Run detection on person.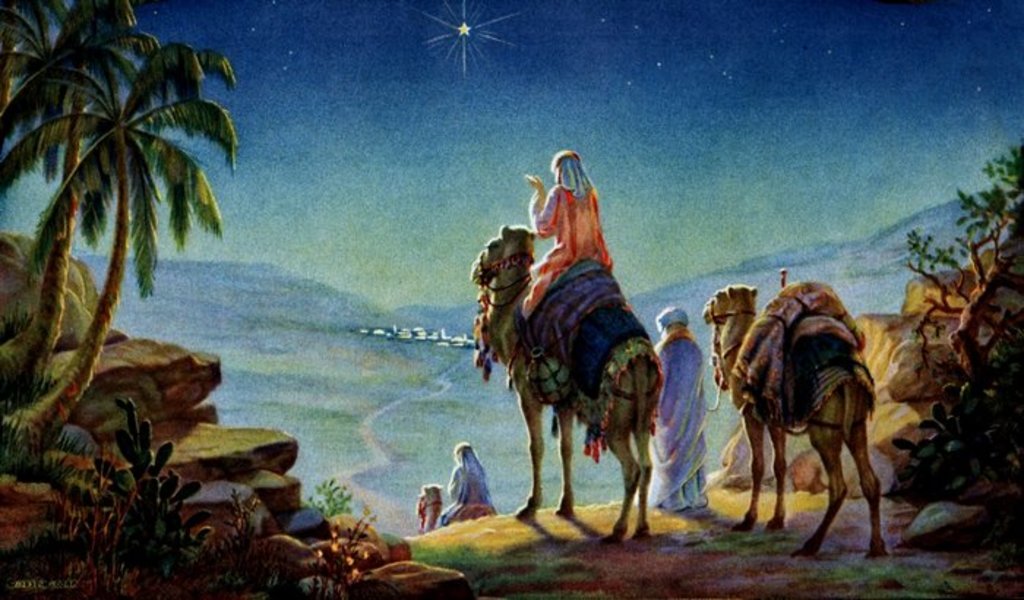
Result: 439:439:493:522.
